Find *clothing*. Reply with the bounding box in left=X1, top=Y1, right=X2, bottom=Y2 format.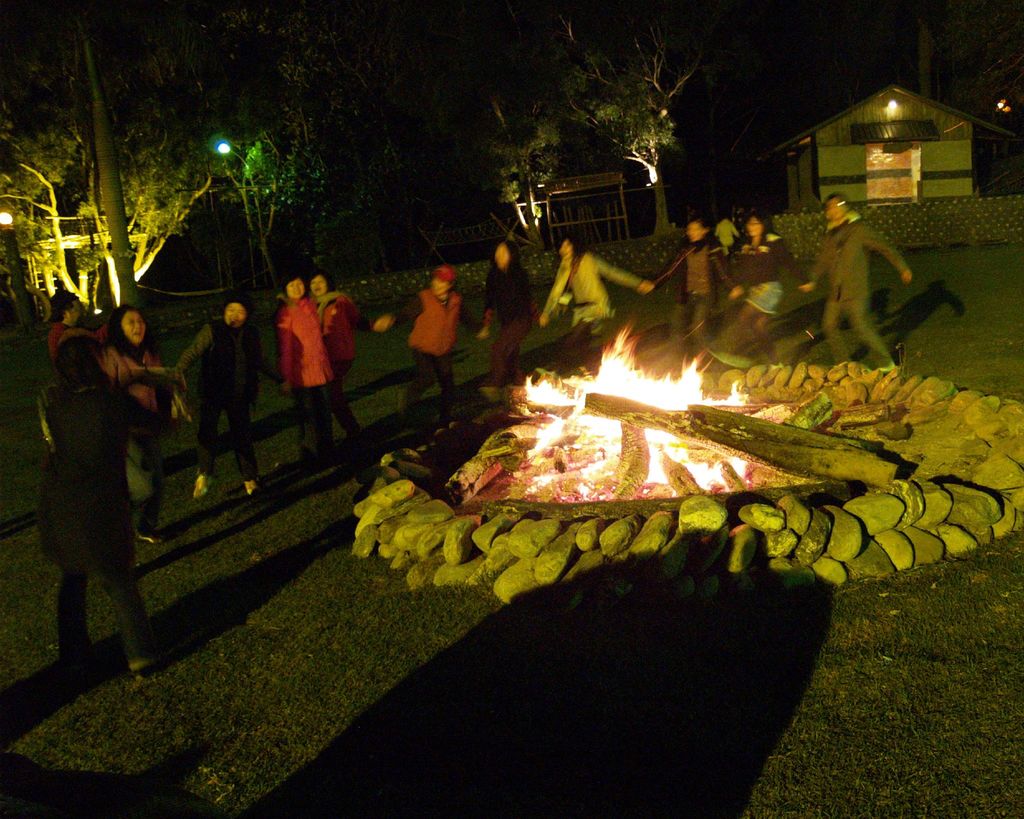
left=393, top=291, right=489, bottom=353.
